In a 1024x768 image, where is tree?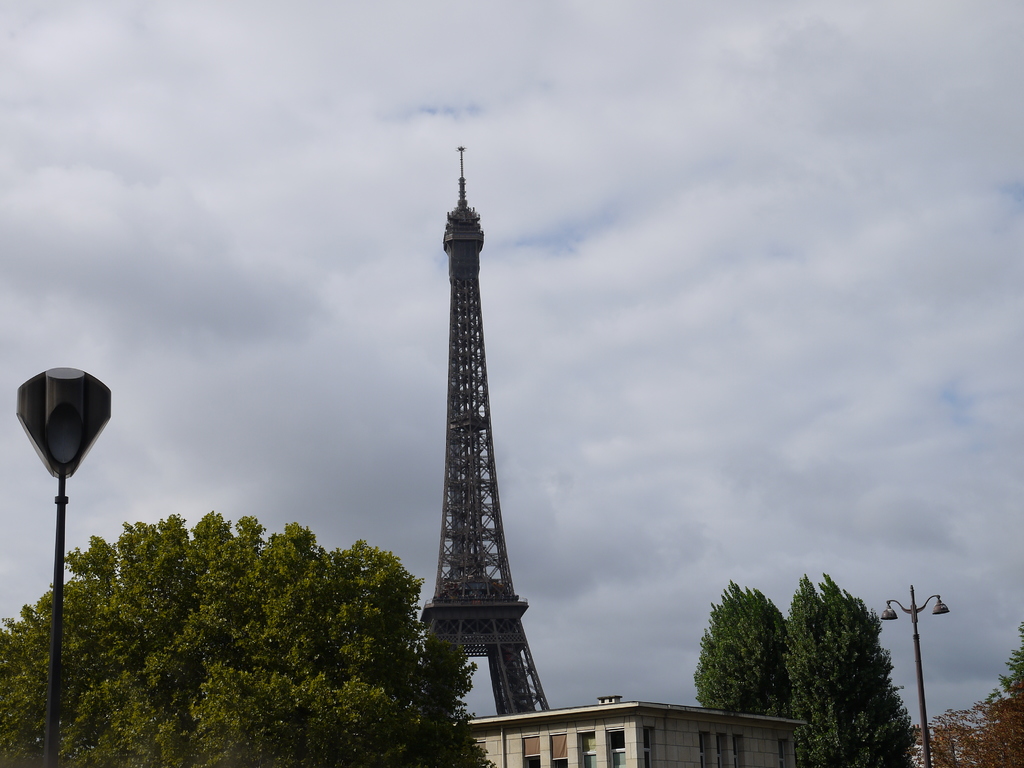
bbox(0, 508, 492, 767).
